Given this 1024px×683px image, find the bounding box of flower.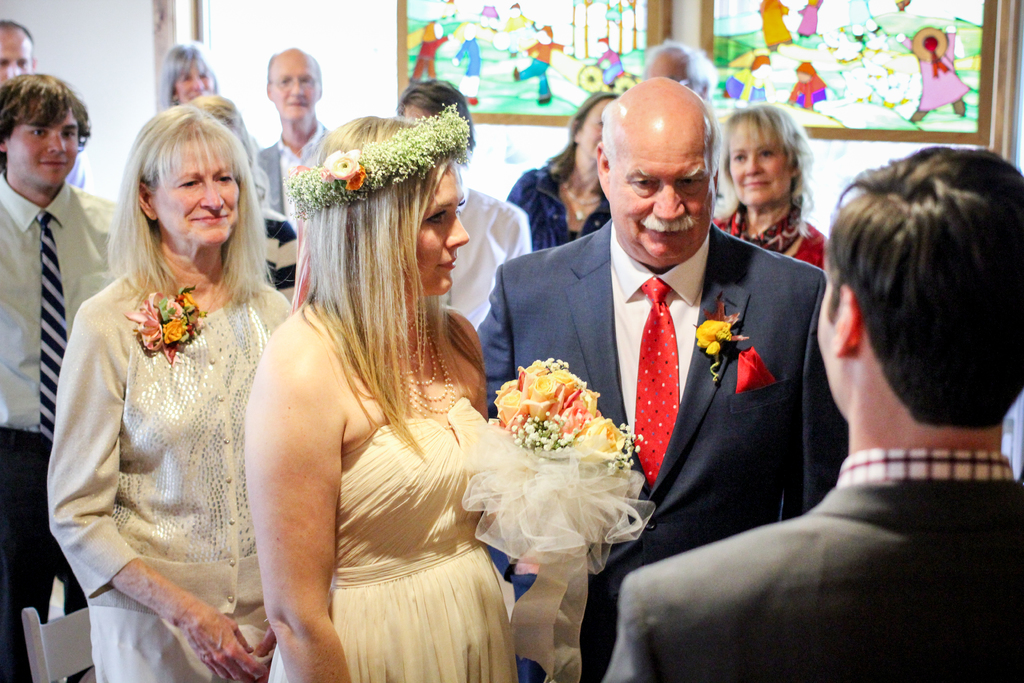
left=696, top=306, right=748, bottom=359.
